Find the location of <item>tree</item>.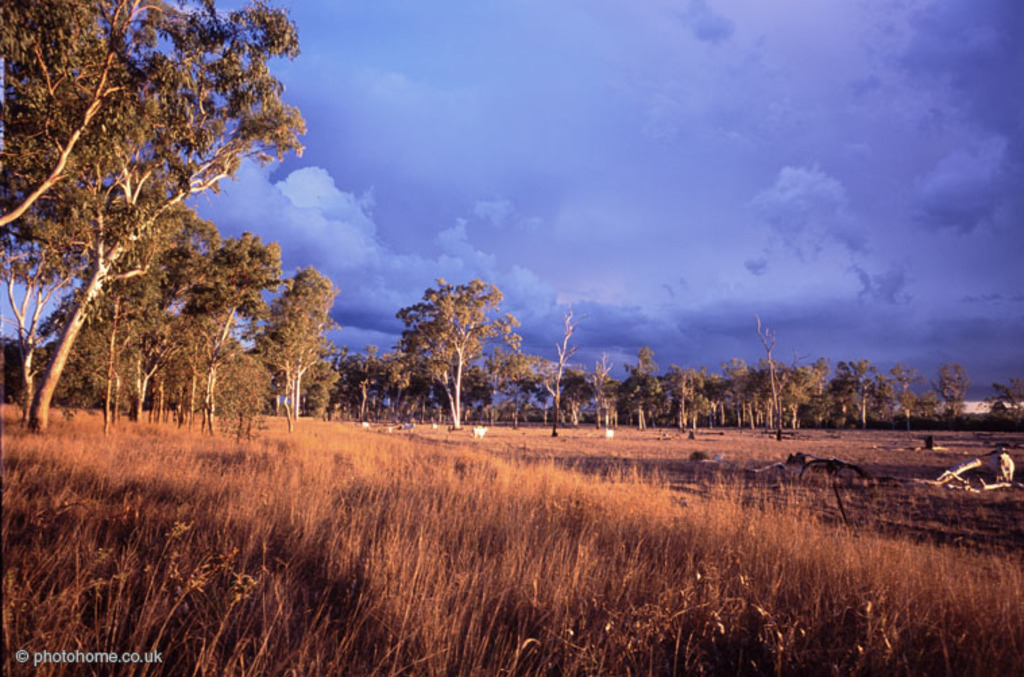
Location: bbox=(540, 305, 581, 438).
